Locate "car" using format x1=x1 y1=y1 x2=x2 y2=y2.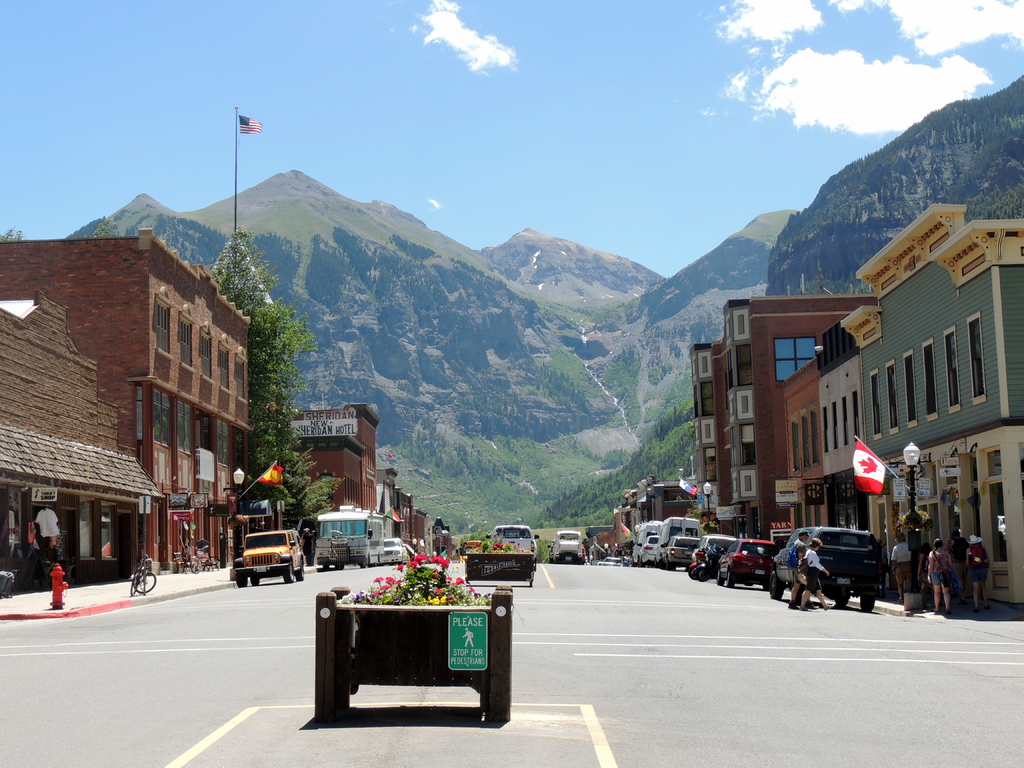
x1=721 y1=534 x2=782 y2=585.
